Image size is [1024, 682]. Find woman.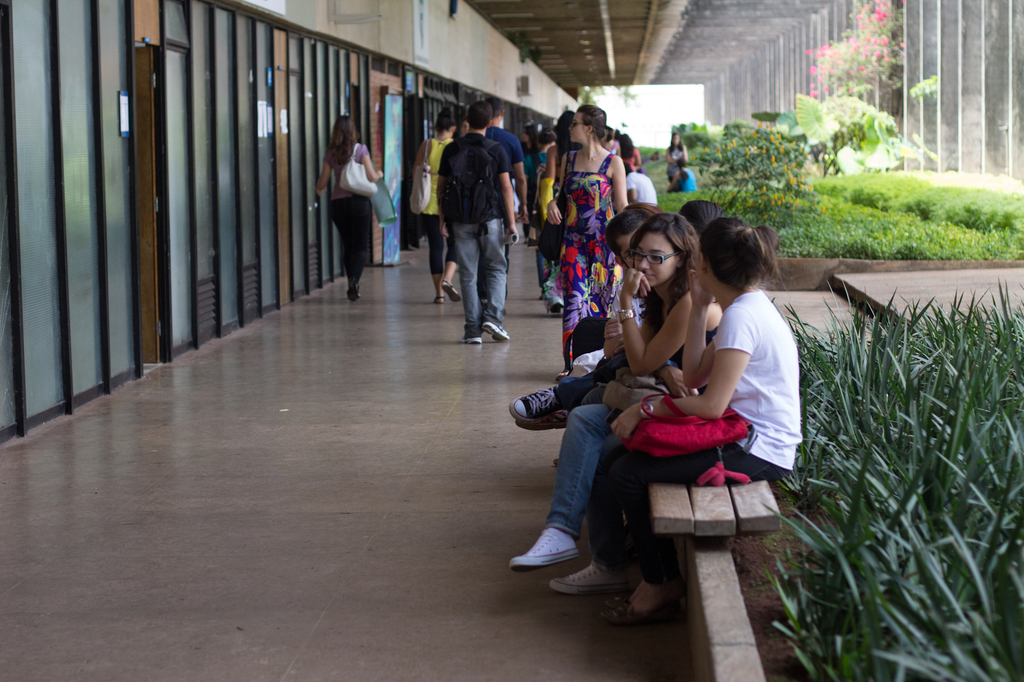
bbox=(316, 113, 383, 299).
